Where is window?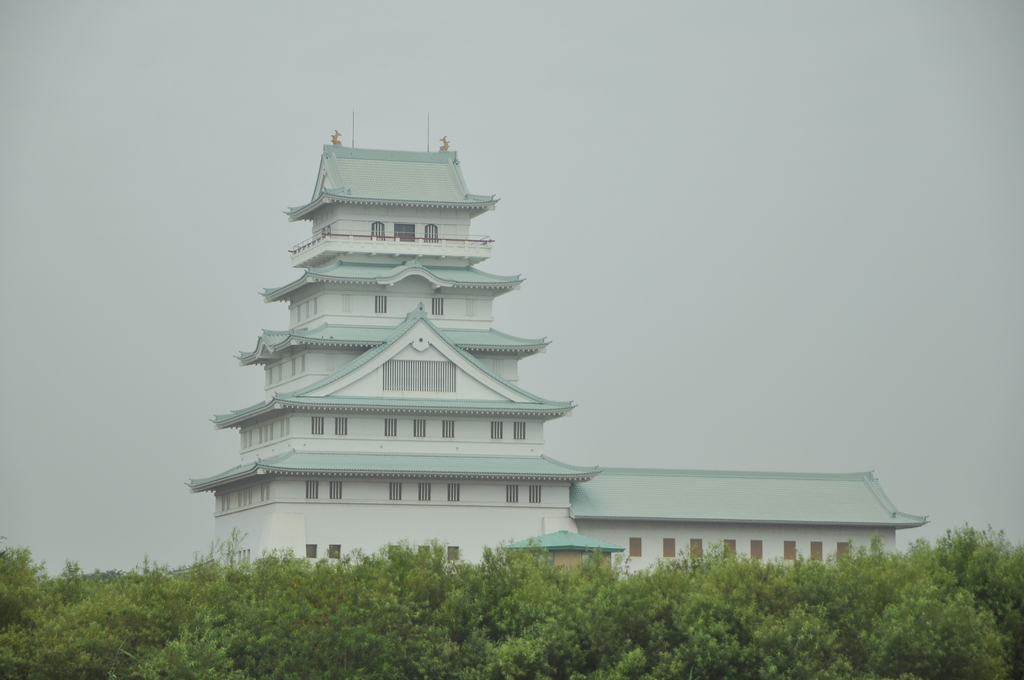
413,415,427,441.
